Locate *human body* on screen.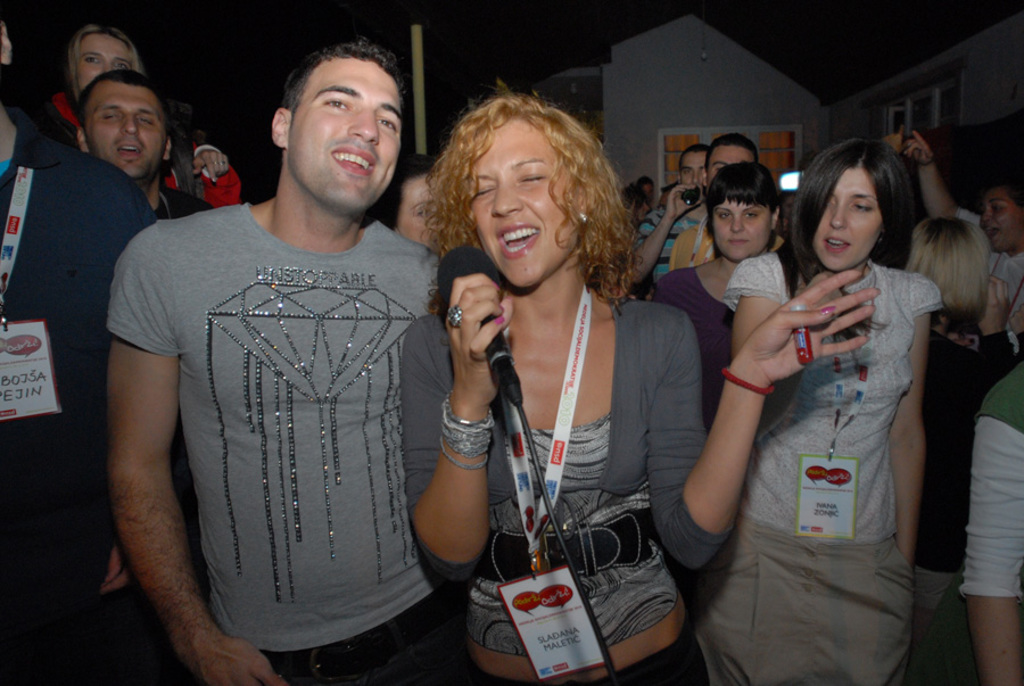
On screen at (100,30,439,680).
